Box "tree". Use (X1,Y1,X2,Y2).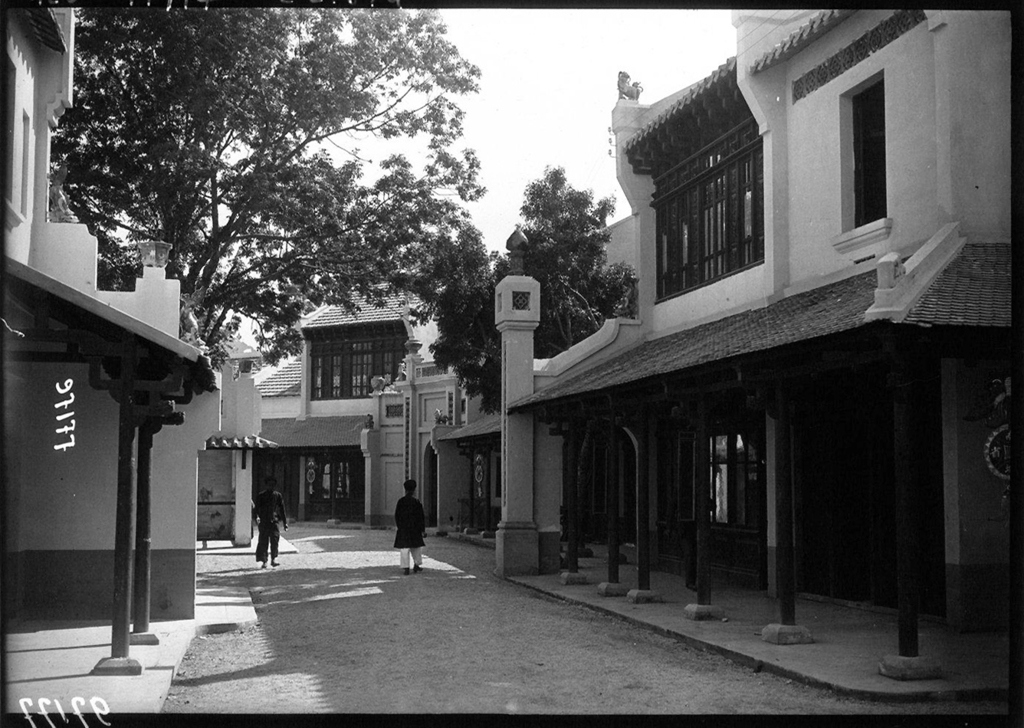
(11,41,491,385).
